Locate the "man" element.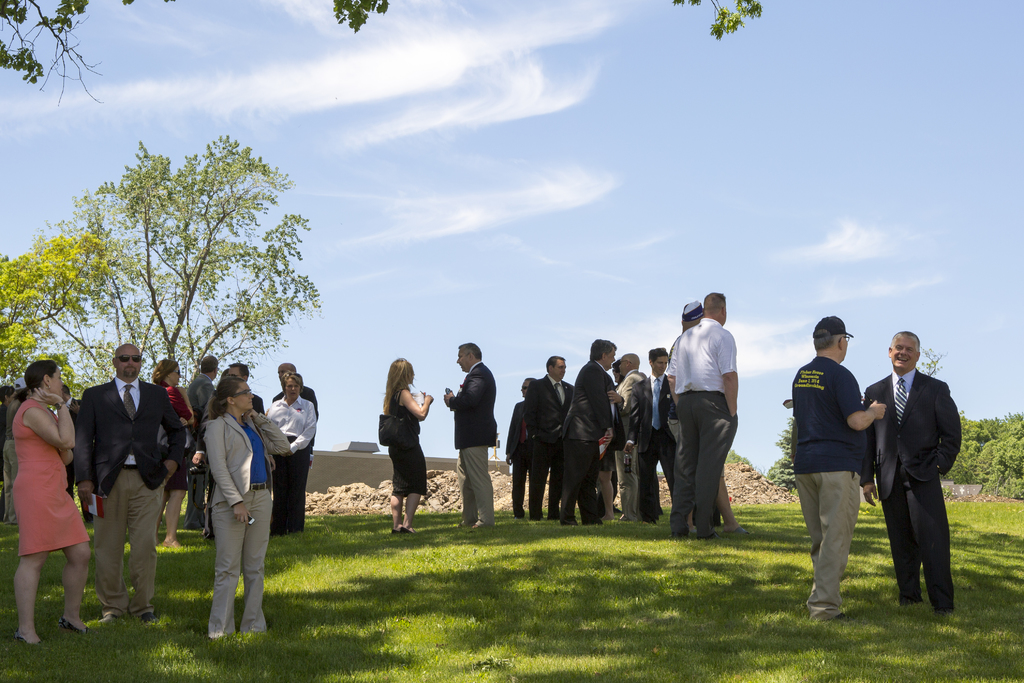
Element bbox: <bbox>863, 332, 964, 613</bbox>.
